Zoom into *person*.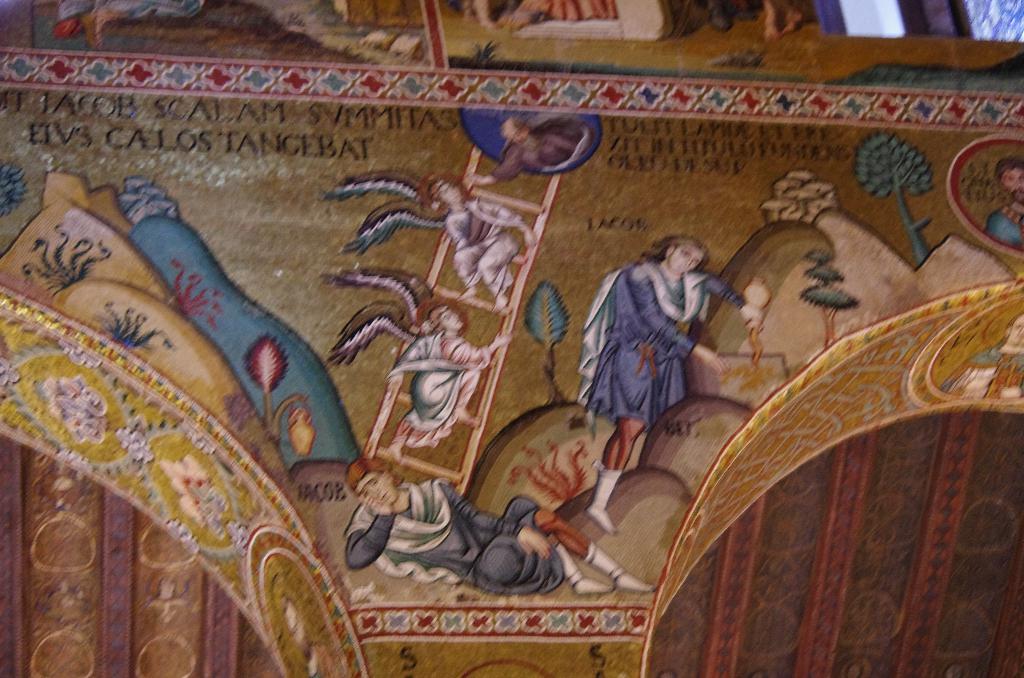
Zoom target: select_region(468, 109, 585, 185).
